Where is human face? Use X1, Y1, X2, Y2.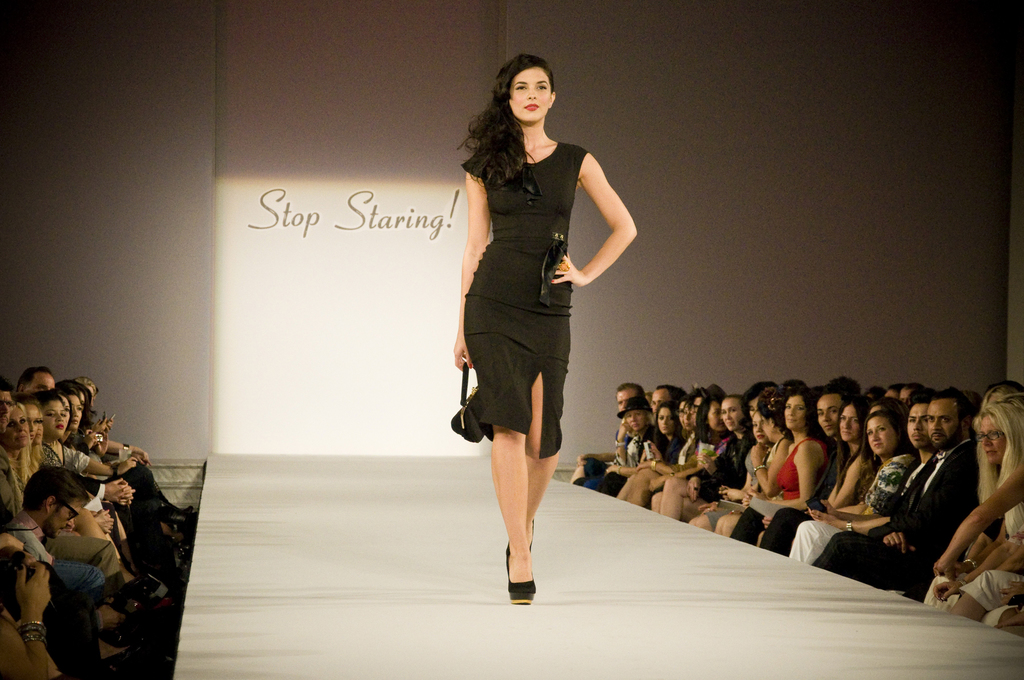
616, 387, 637, 411.
